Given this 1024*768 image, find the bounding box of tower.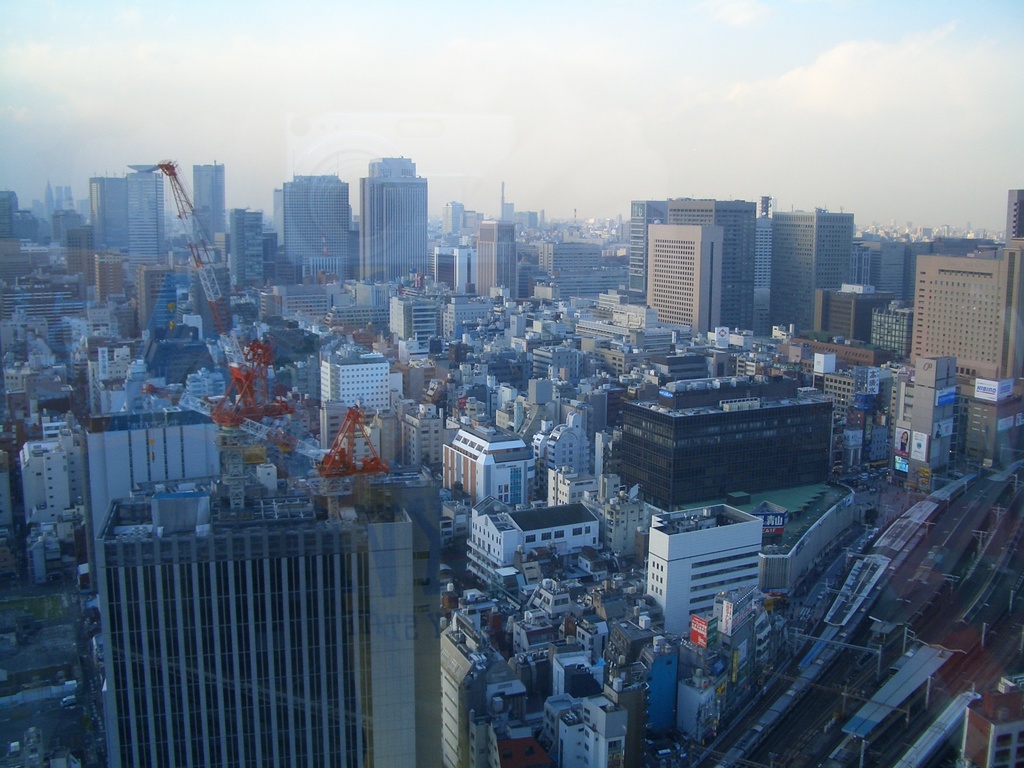
x1=194 y1=163 x2=228 y2=244.
